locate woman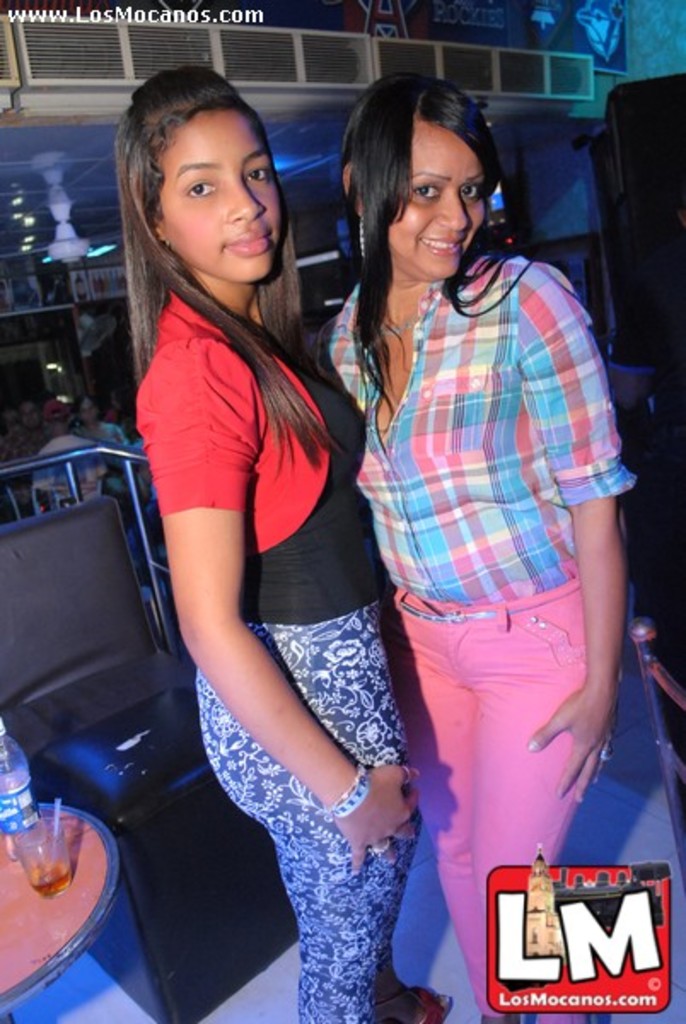
l=294, t=75, r=642, b=1022
